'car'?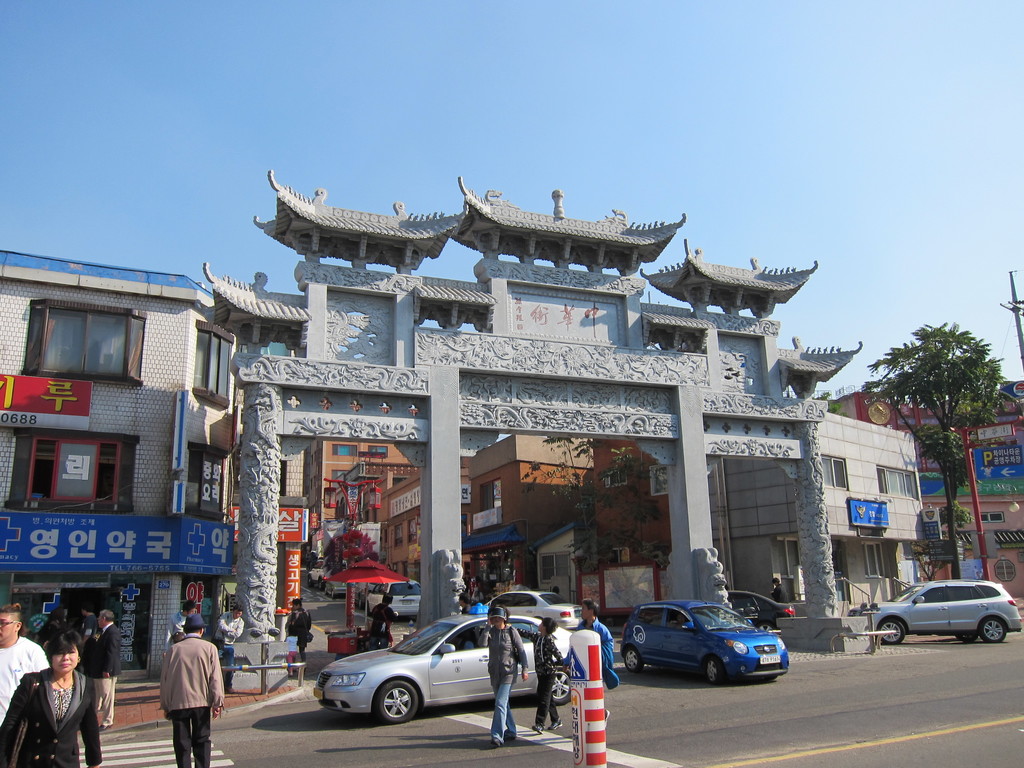
[366,579,422,622]
